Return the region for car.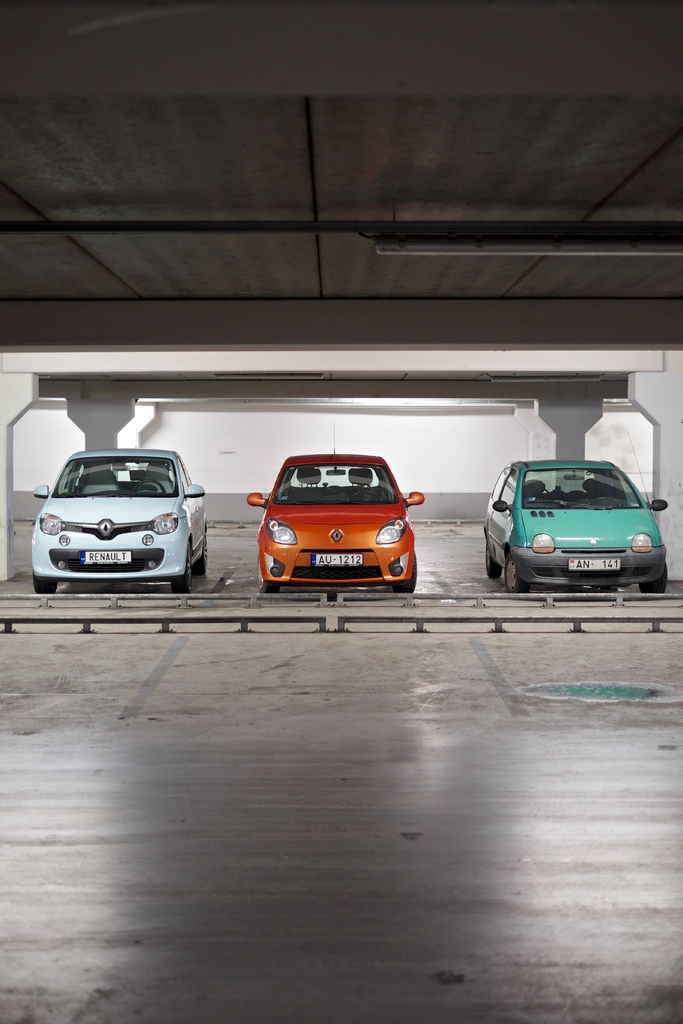
detection(29, 447, 206, 595).
